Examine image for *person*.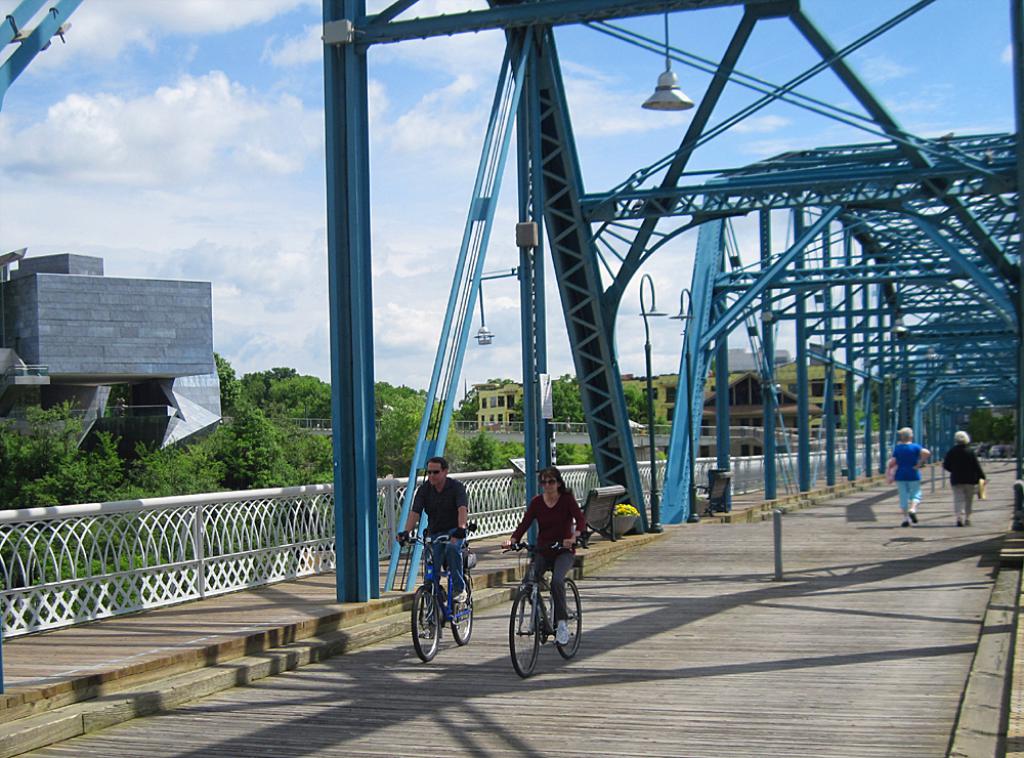
Examination result: 882, 423, 930, 533.
